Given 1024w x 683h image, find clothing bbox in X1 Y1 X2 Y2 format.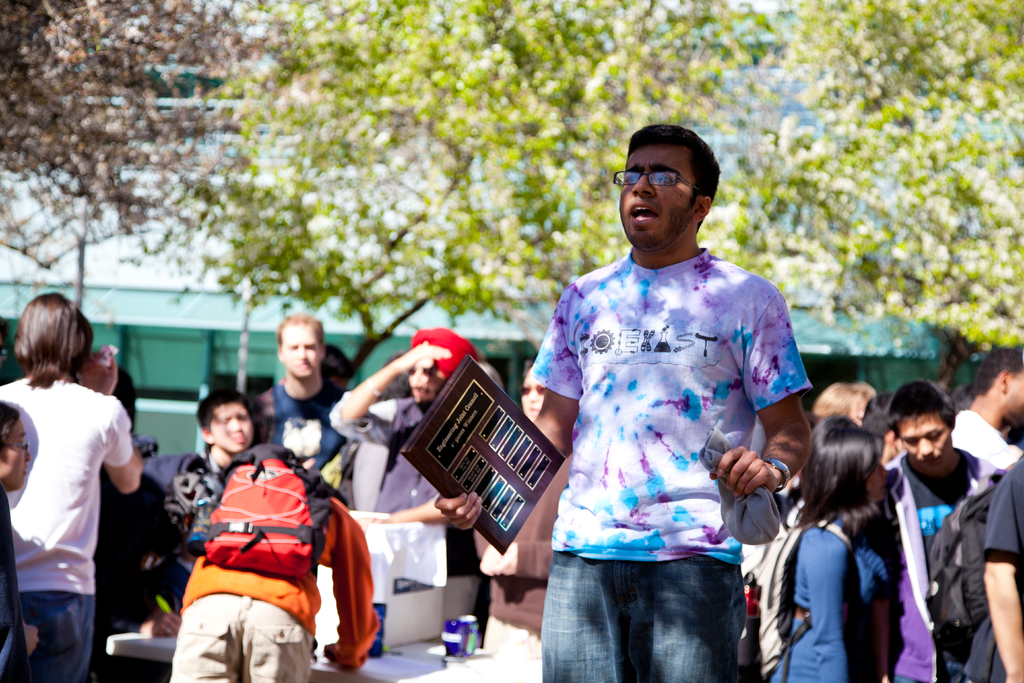
771 497 902 682.
